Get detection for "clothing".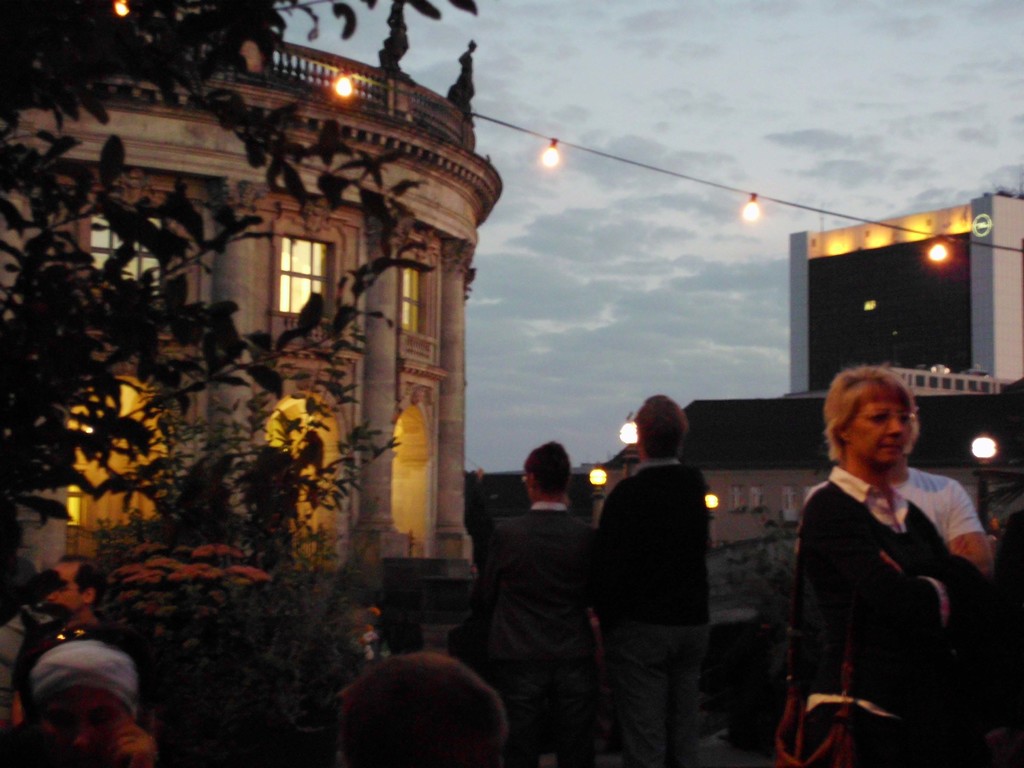
Detection: pyautogui.locateOnScreen(794, 465, 984, 544).
